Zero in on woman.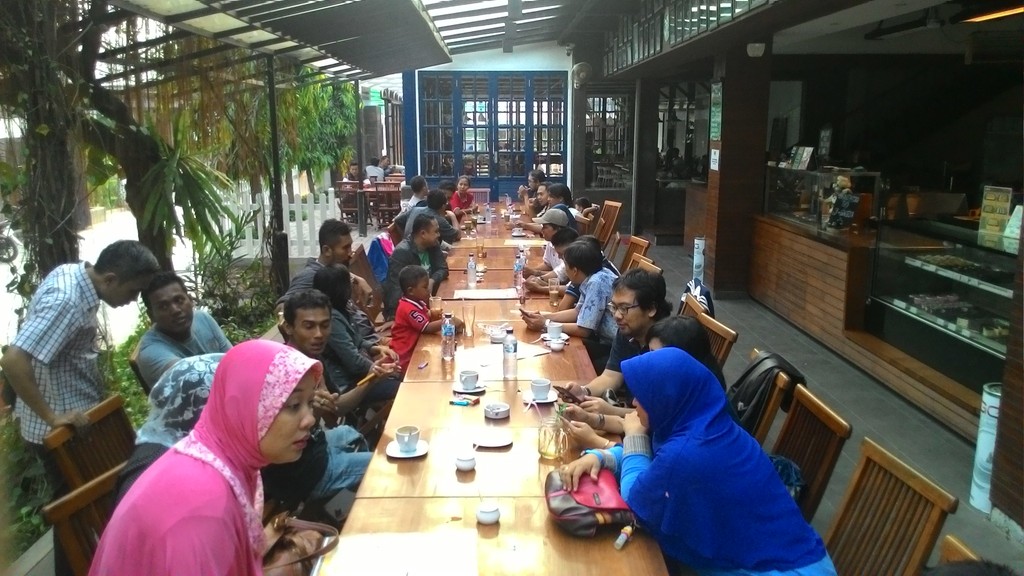
Zeroed in: Rect(302, 259, 407, 383).
